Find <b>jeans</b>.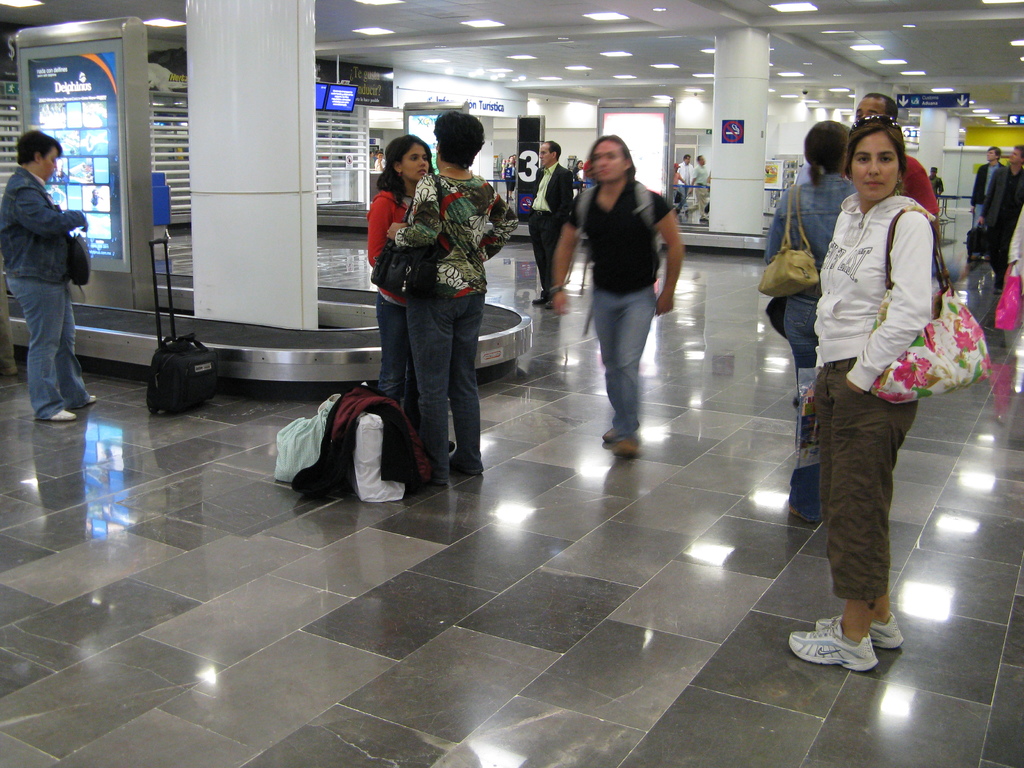
select_region(789, 300, 817, 364).
